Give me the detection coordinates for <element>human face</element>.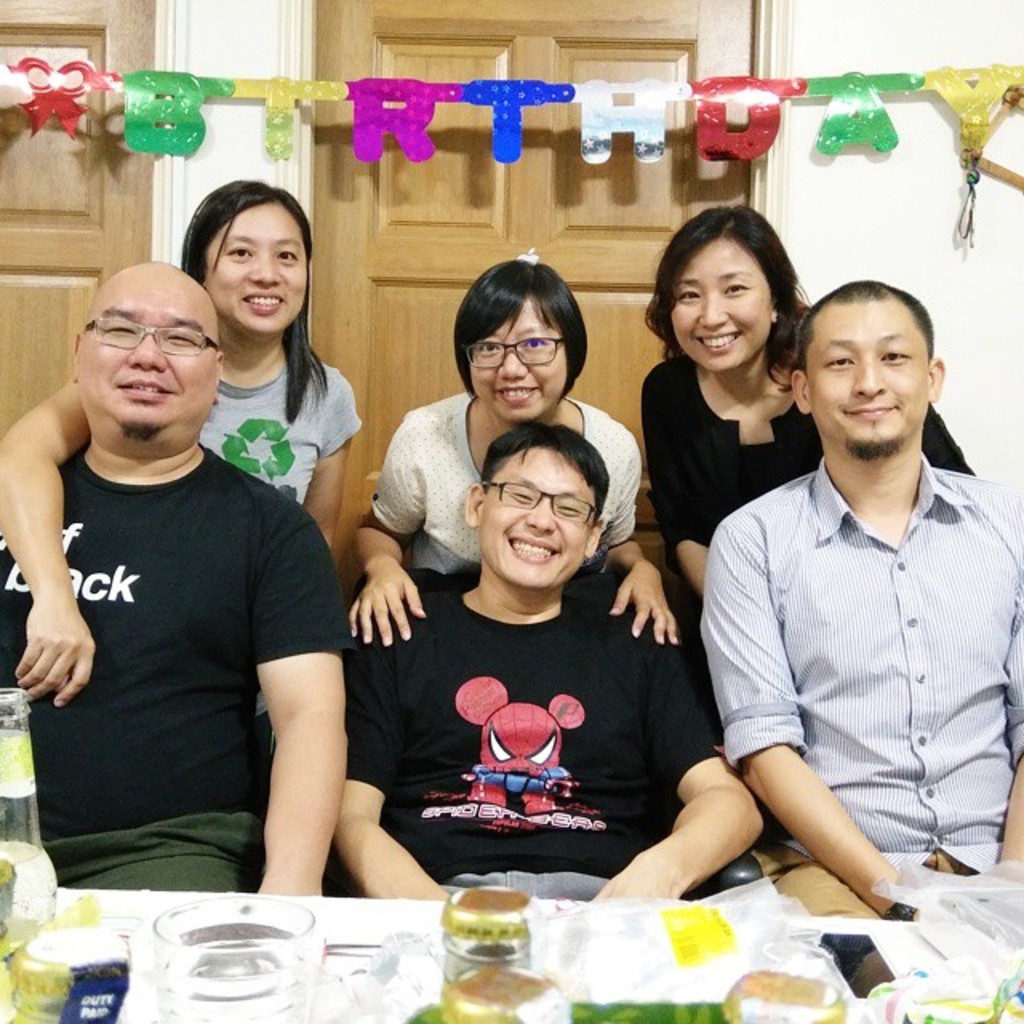
(472, 304, 568, 422).
